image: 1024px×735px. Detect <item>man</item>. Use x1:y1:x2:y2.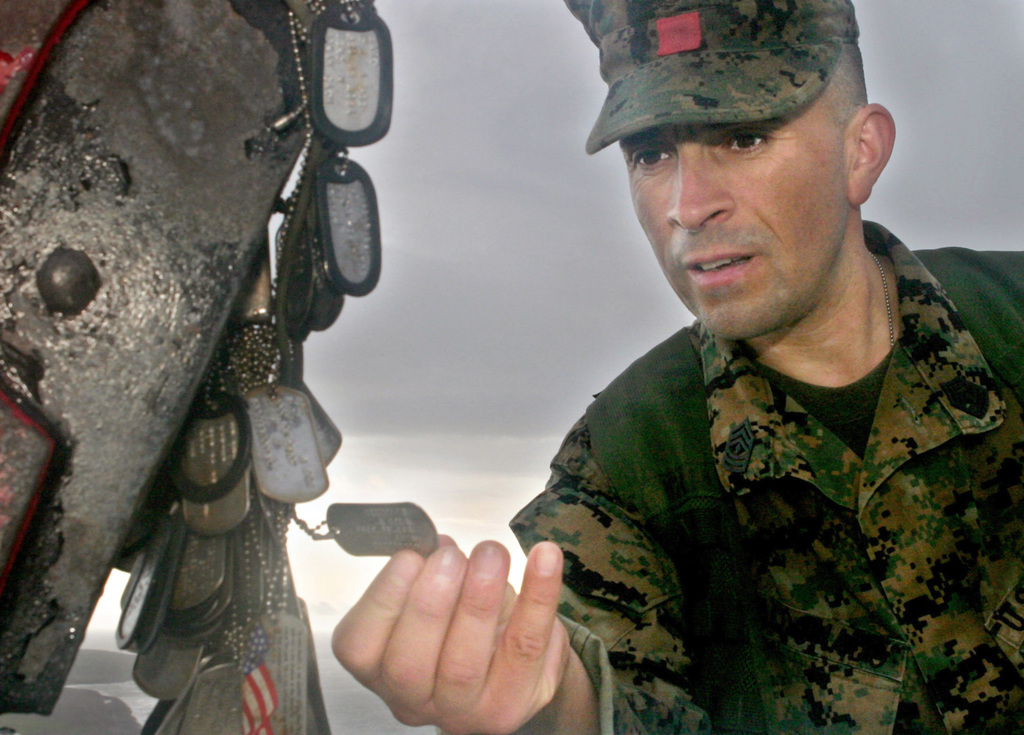
451:0:1022:723.
